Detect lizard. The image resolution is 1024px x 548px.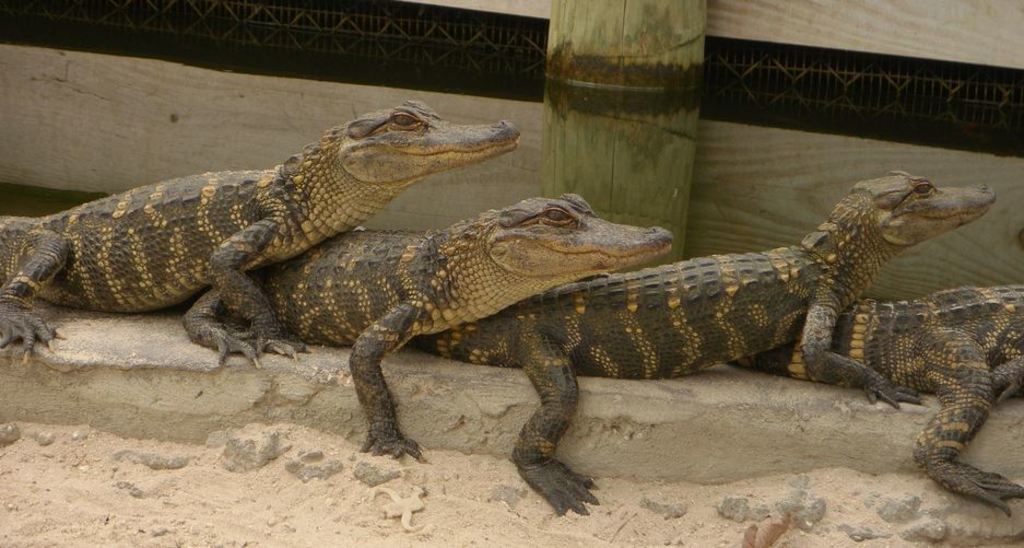
(left=439, top=185, right=990, bottom=509).
